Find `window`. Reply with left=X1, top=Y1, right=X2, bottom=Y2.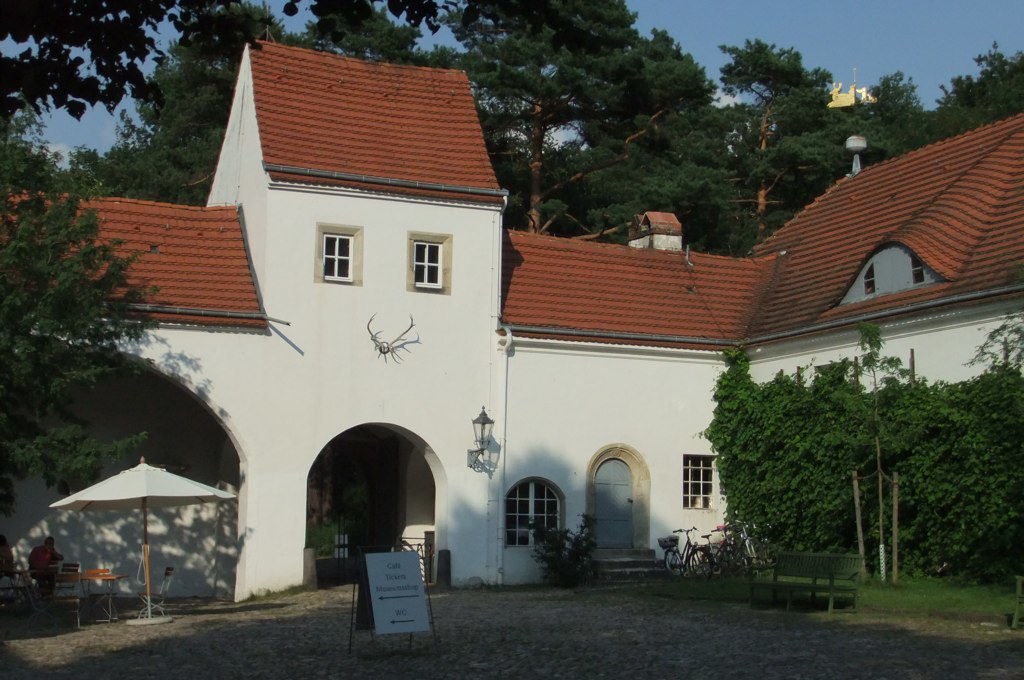
left=502, top=482, right=562, bottom=556.
